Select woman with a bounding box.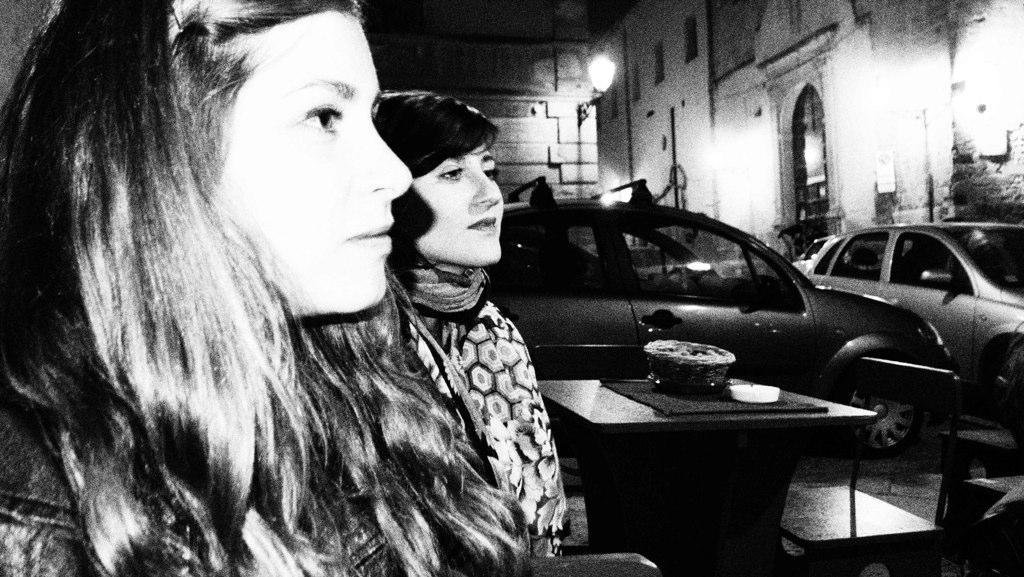
(x1=34, y1=19, x2=600, y2=576).
